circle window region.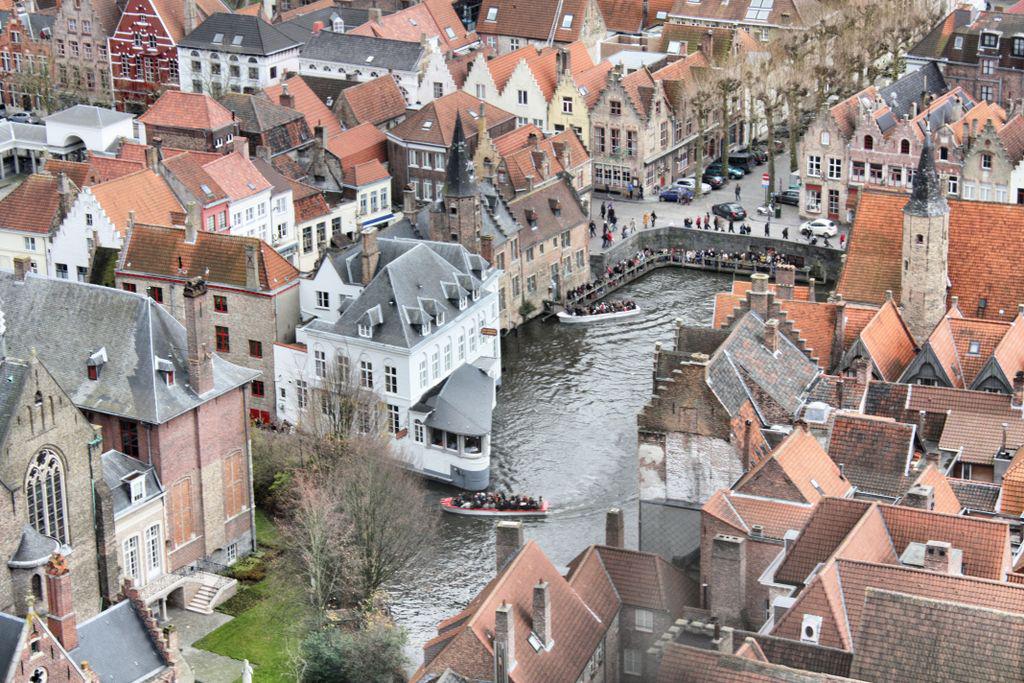
Region: [left=329, top=216, right=342, bottom=238].
